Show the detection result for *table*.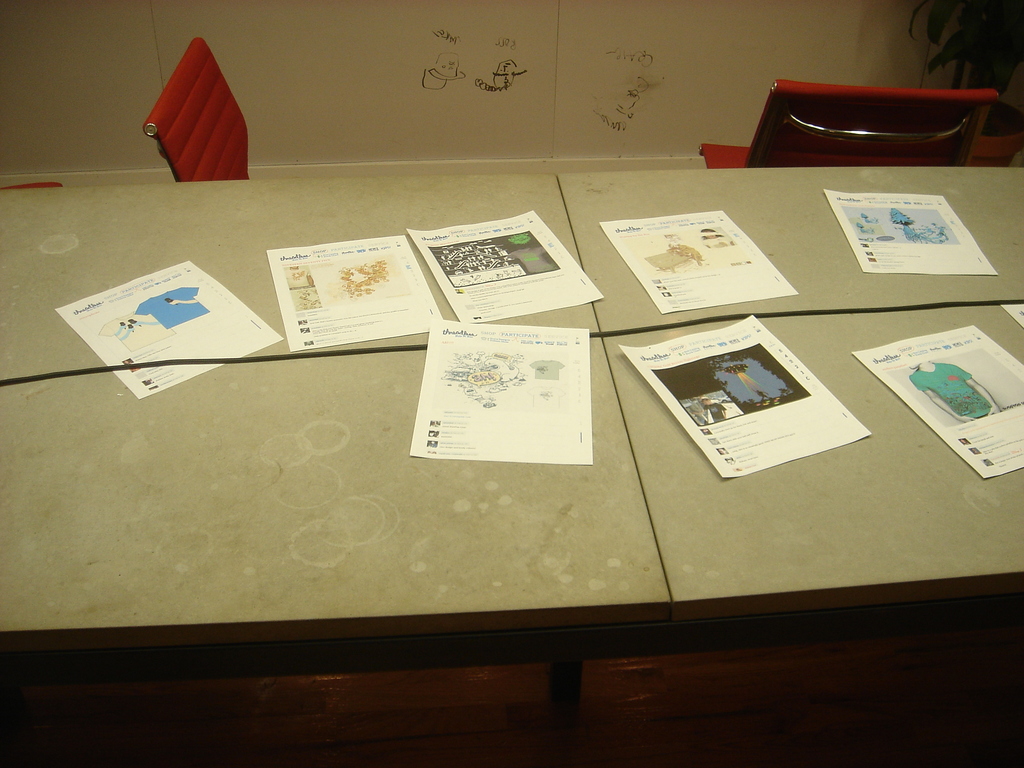
bbox(44, 115, 1023, 748).
